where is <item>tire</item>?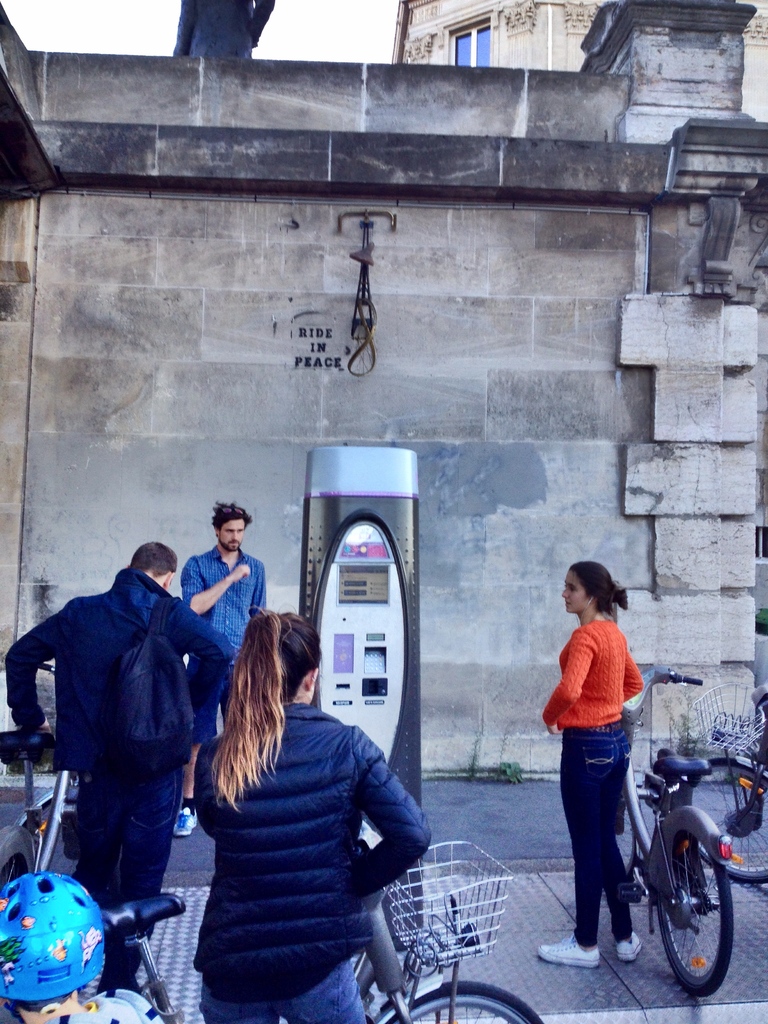
<bbox>687, 753, 767, 886</bbox>.
